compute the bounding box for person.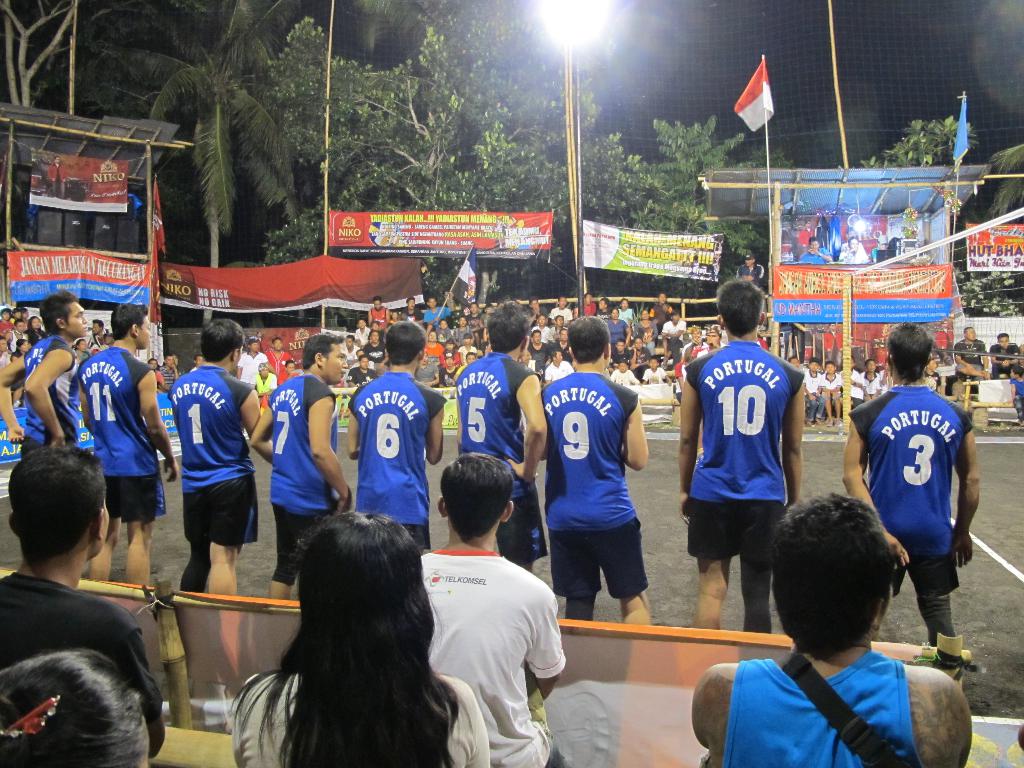
<bbox>456, 302, 548, 575</bbox>.
